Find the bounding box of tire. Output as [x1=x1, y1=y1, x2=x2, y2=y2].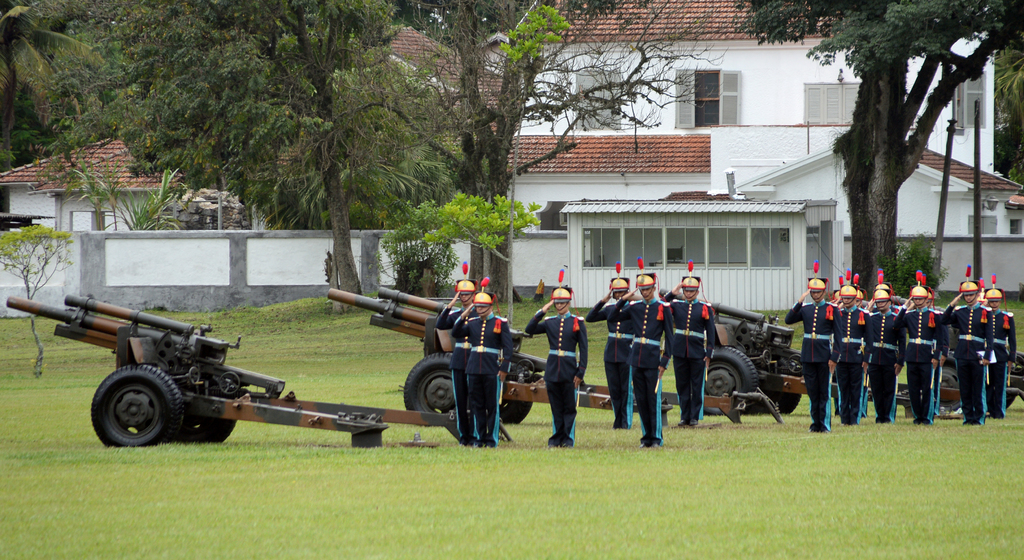
[x1=1005, y1=392, x2=1016, y2=409].
